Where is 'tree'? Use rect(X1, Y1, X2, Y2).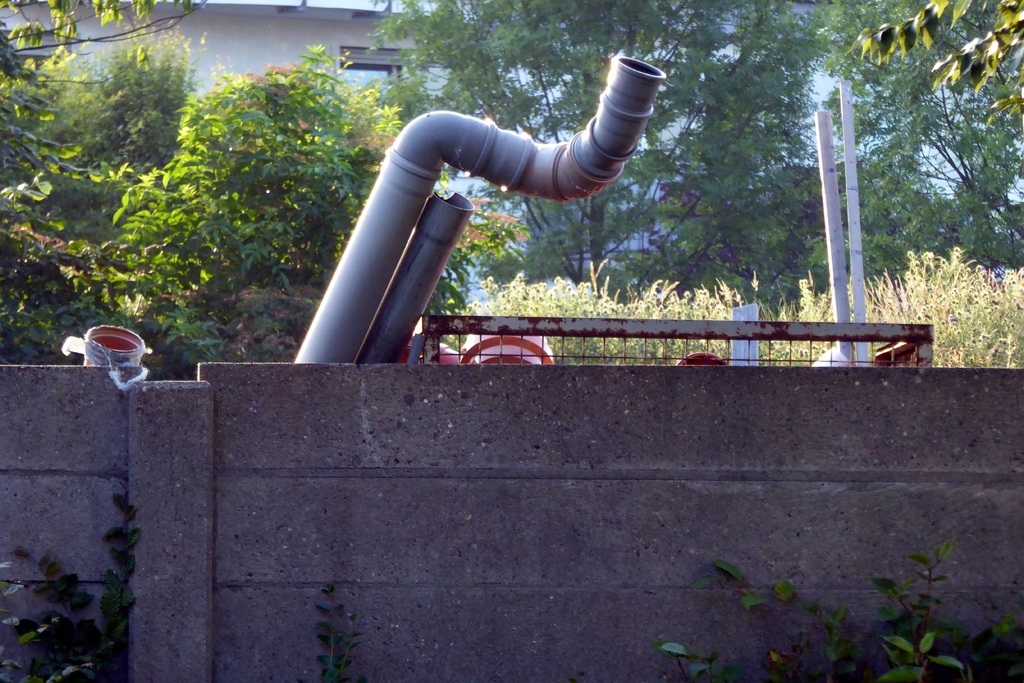
rect(106, 46, 505, 372).
